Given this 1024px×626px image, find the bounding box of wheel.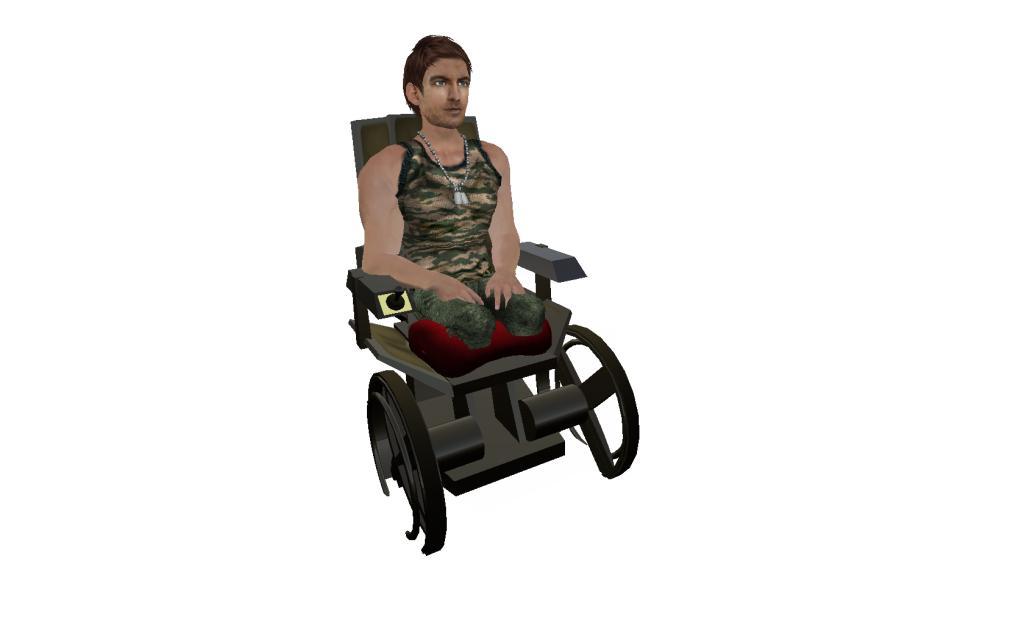
[left=537, top=320, right=652, bottom=471].
